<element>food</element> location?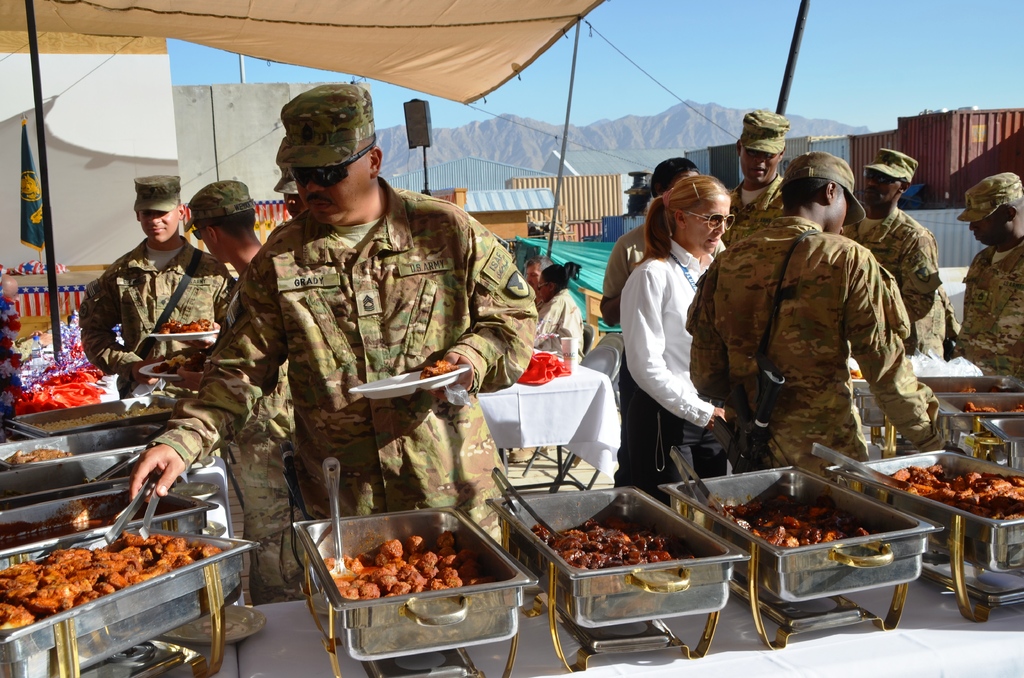
crop(961, 383, 977, 393)
